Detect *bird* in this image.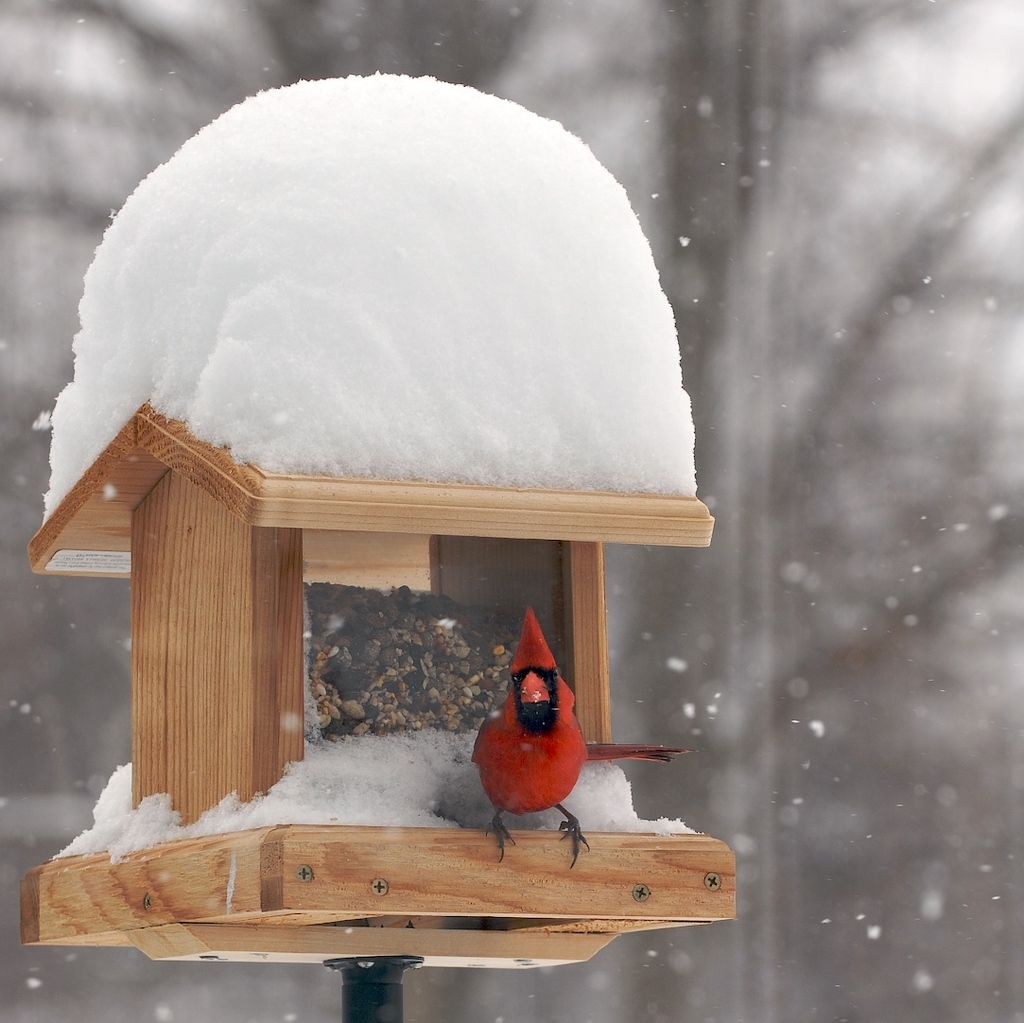
Detection: <region>466, 634, 599, 853</region>.
